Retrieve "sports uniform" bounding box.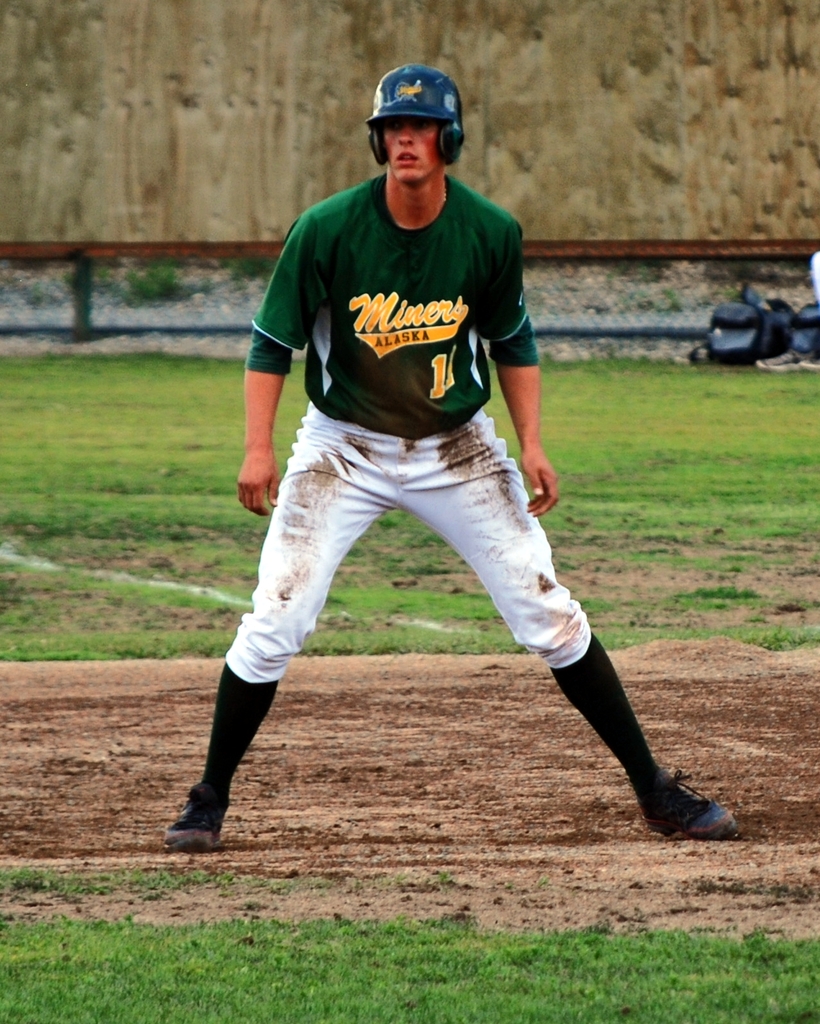
Bounding box: select_region(162, 62, 747, 853).
